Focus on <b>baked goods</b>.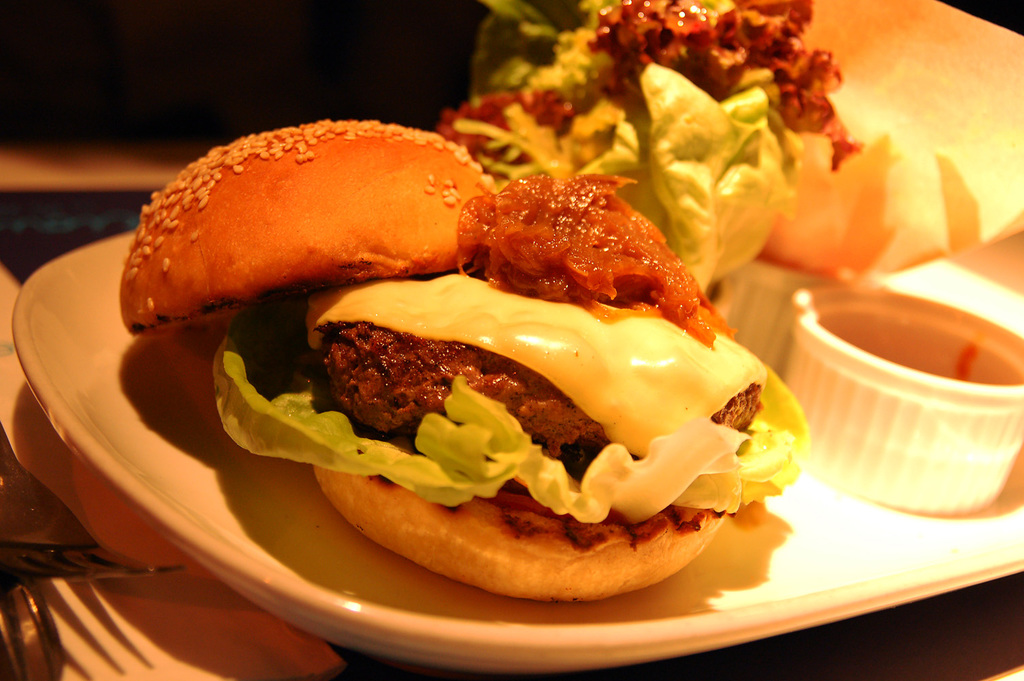
Focused at region(112, 113, 769, 601).
